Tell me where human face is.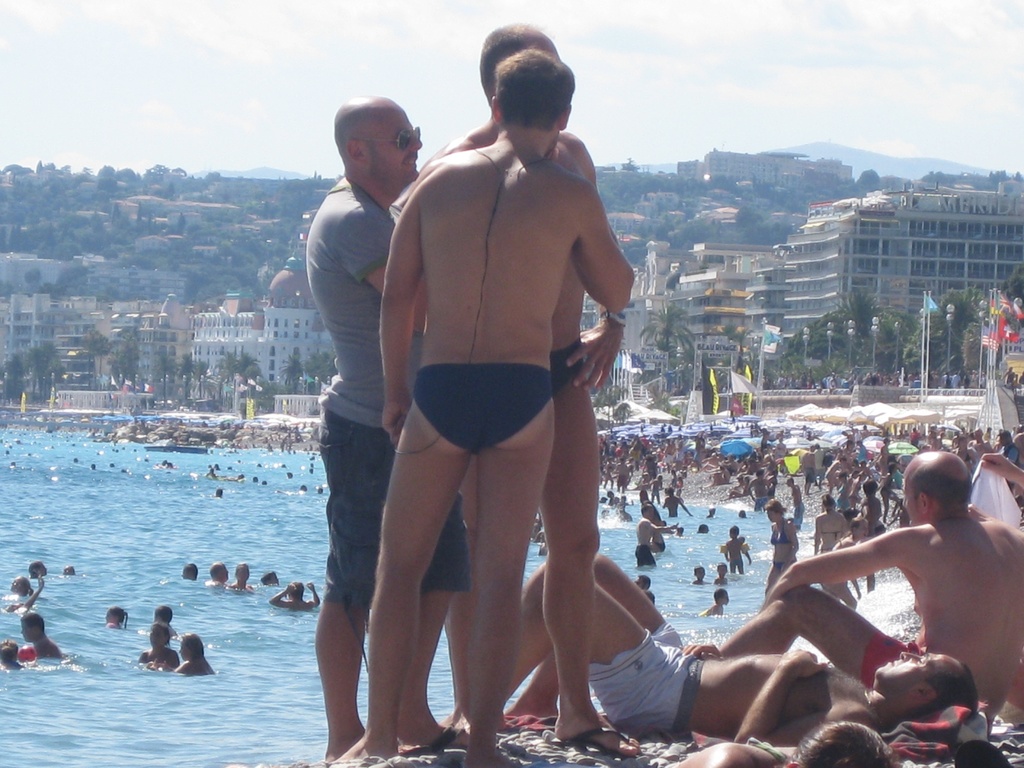
human face is at l=766, t=507, r=777, b=525.
